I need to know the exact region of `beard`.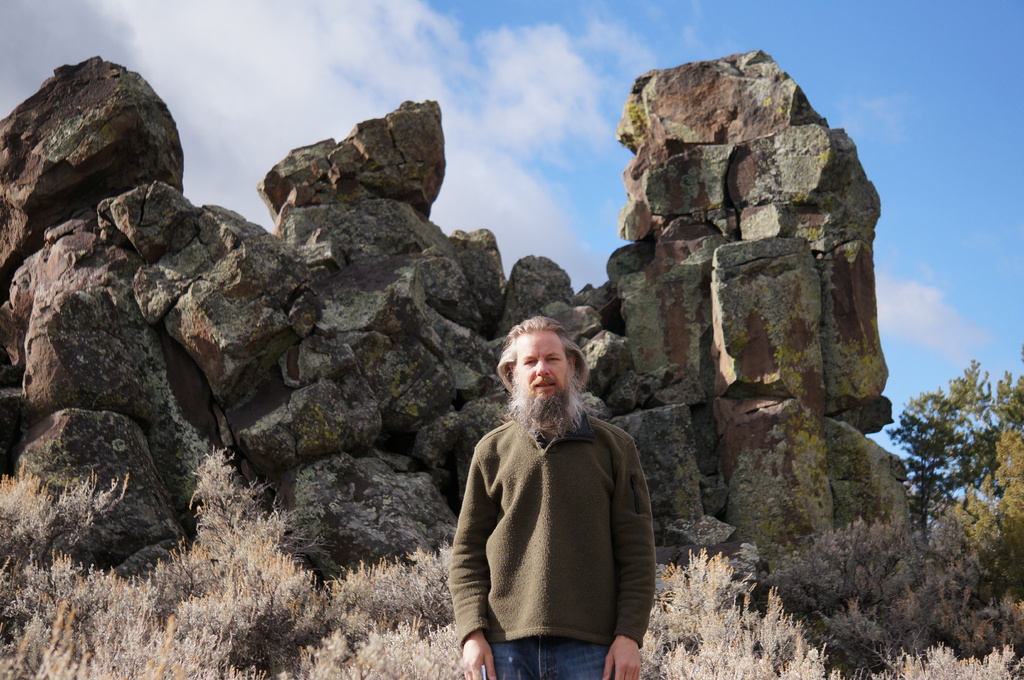
Region: Rect(505, 382, 586, 443).
